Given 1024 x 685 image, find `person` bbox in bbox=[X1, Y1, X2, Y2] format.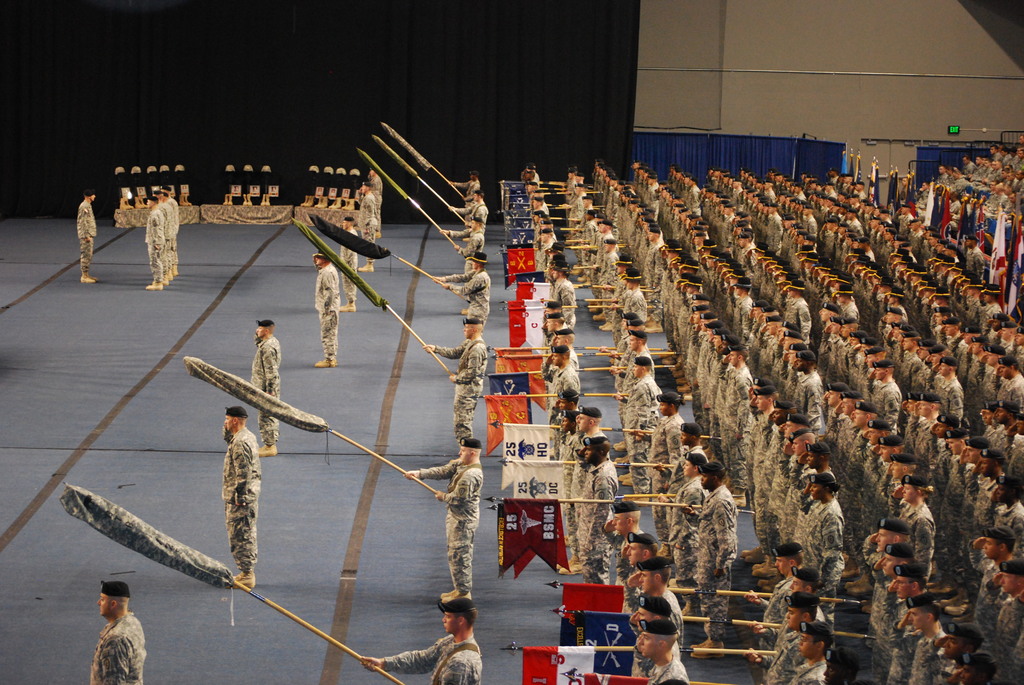
bbox=[694, 450, 744, 649].
